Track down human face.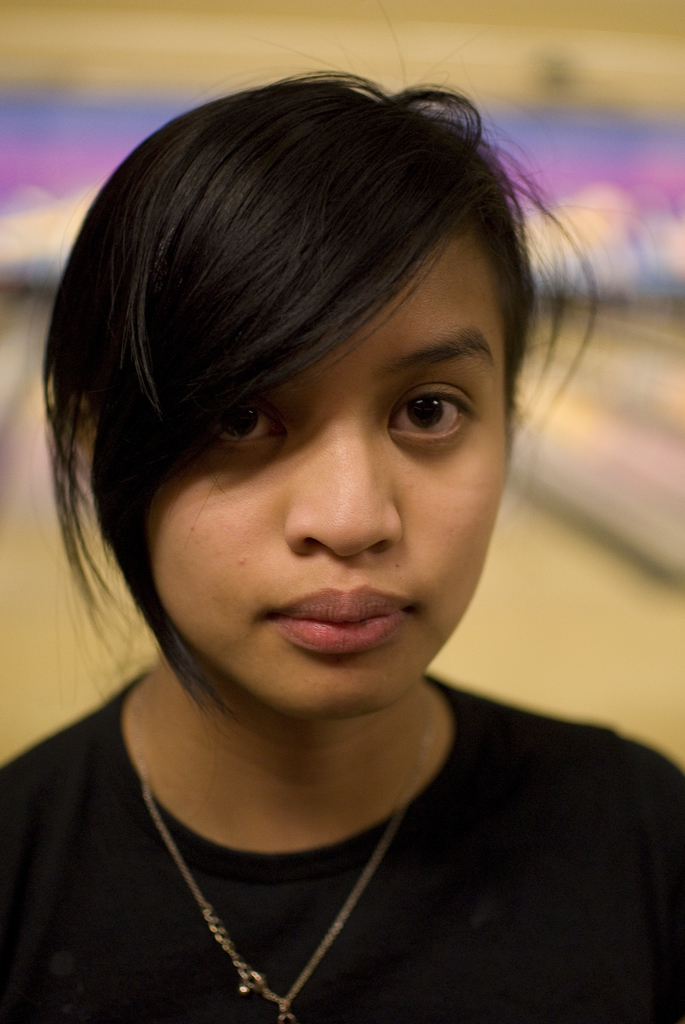
Tracked to [144,234,523,711].
